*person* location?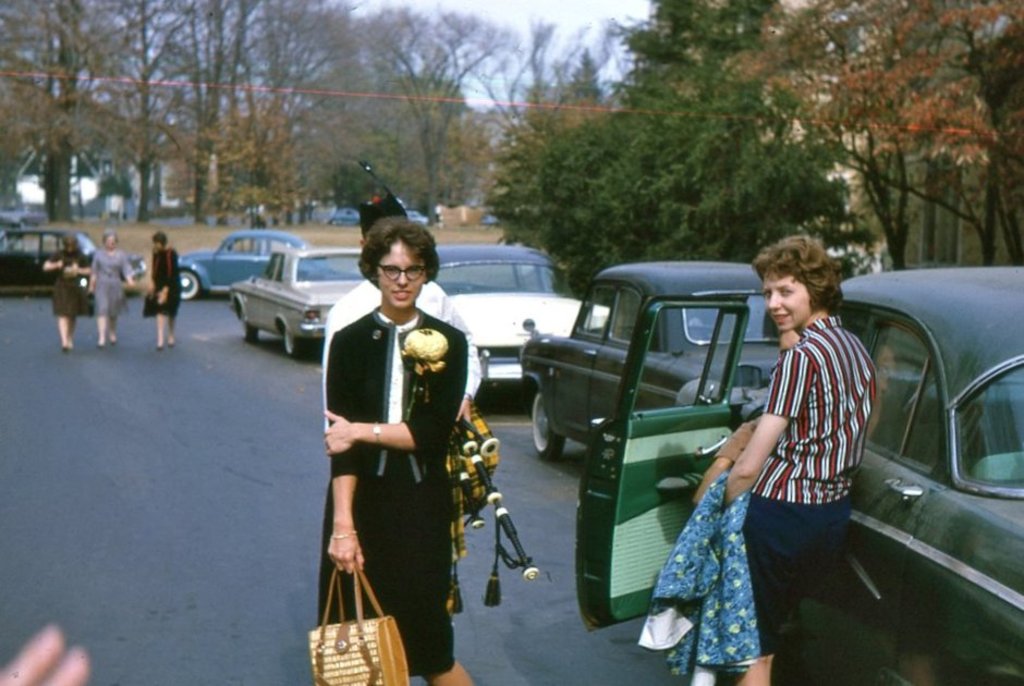
320, 196, 483, 442
